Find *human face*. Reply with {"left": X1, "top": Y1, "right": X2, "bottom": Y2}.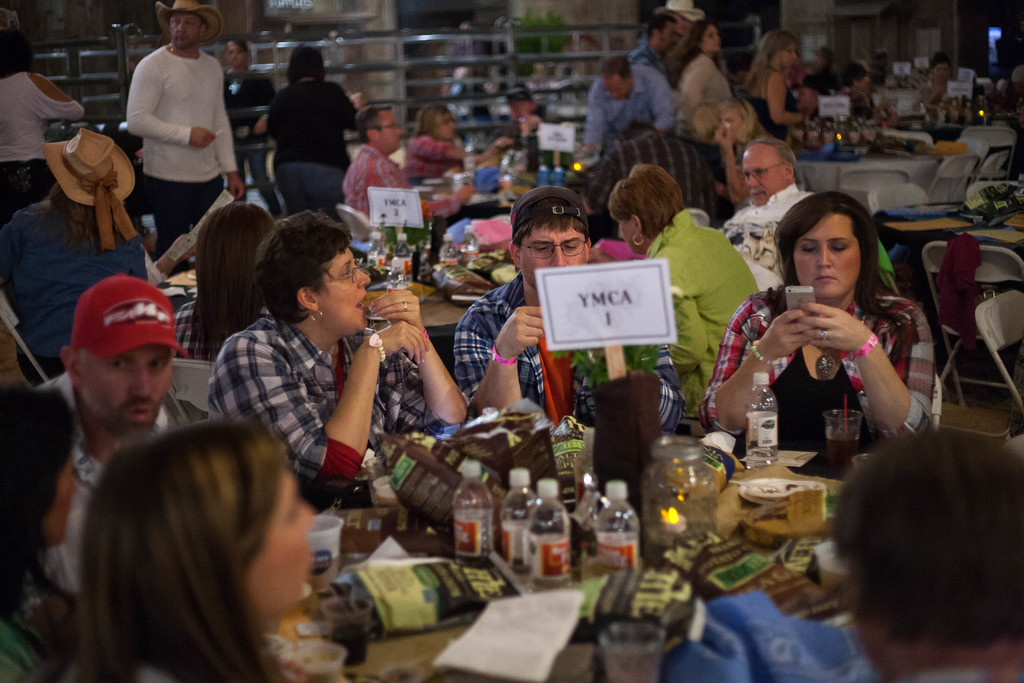
{"left": 39, "top": 451, "right": 79, "bottom": 547}.
